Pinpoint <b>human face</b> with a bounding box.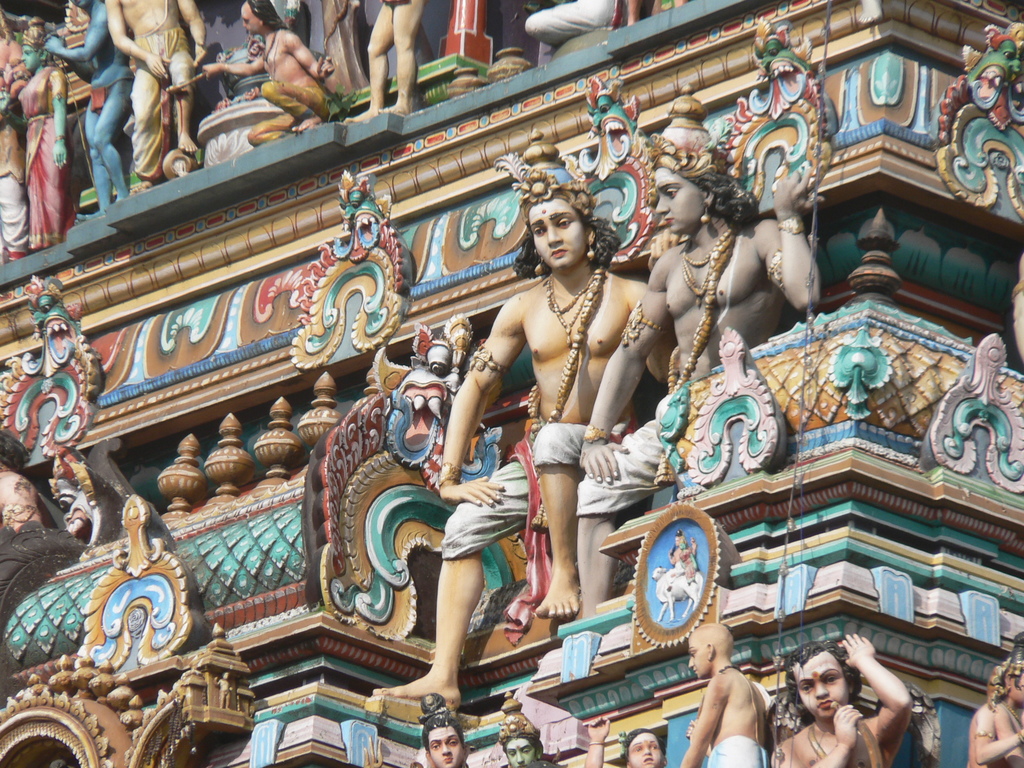
{"left": 426, "top": 728, "right": 463, "bottom": 767}.
